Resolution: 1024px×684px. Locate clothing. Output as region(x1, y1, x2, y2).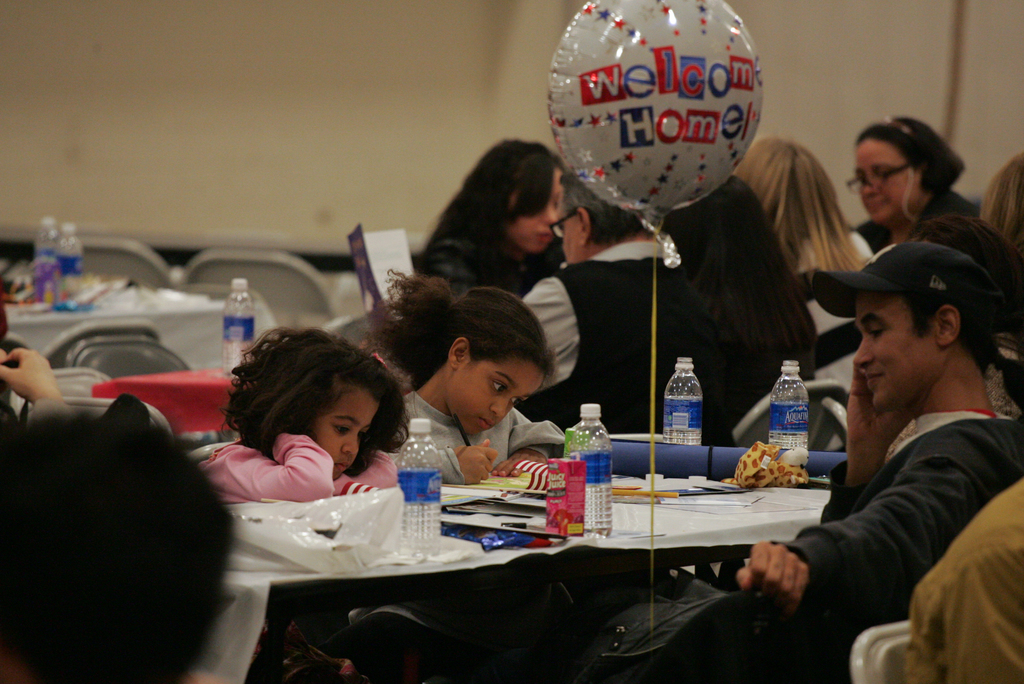
region(758, 380, 1002, 643).
